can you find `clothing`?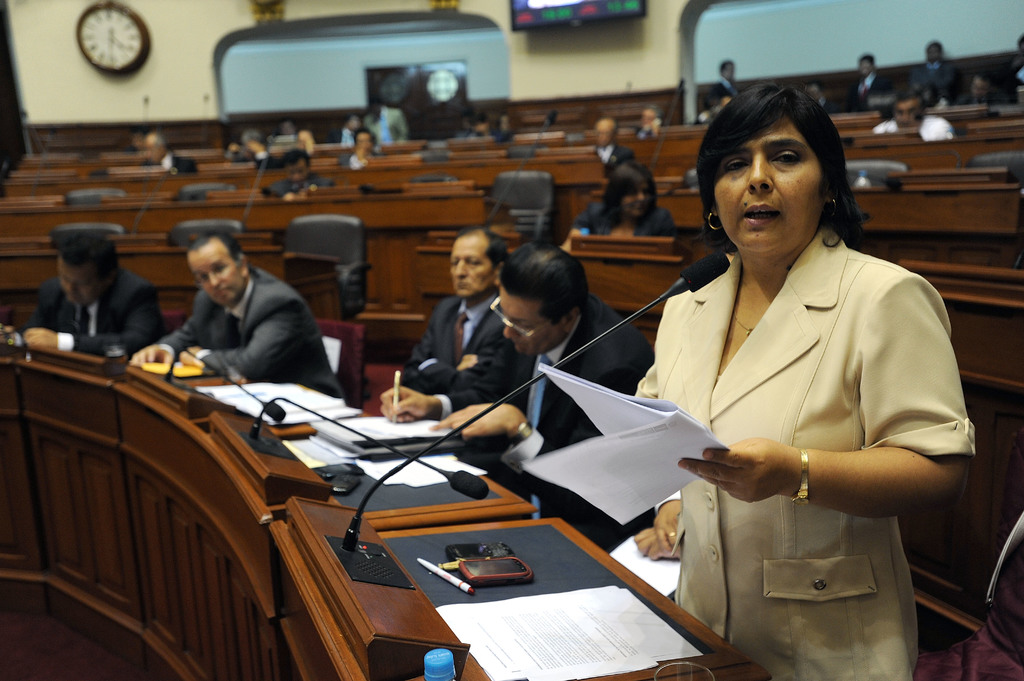
Yes, bounding box: detection(577, 193, 680, 242).
